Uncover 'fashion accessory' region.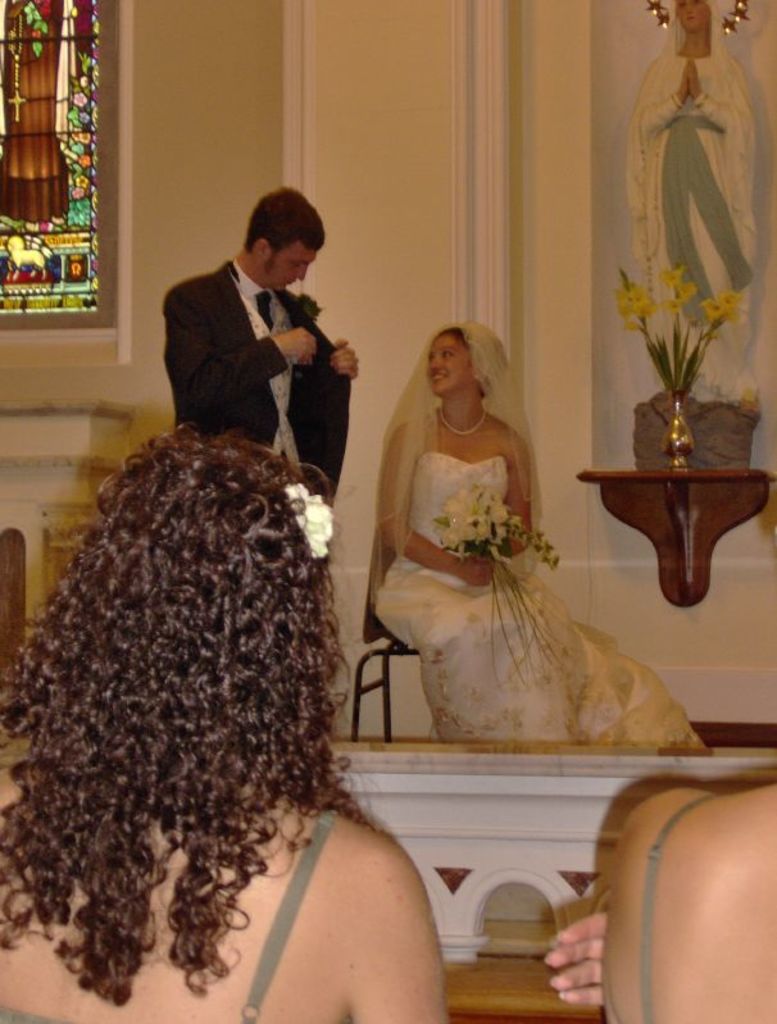
Uncovered: bbox=(286, 483, 332, 559).
